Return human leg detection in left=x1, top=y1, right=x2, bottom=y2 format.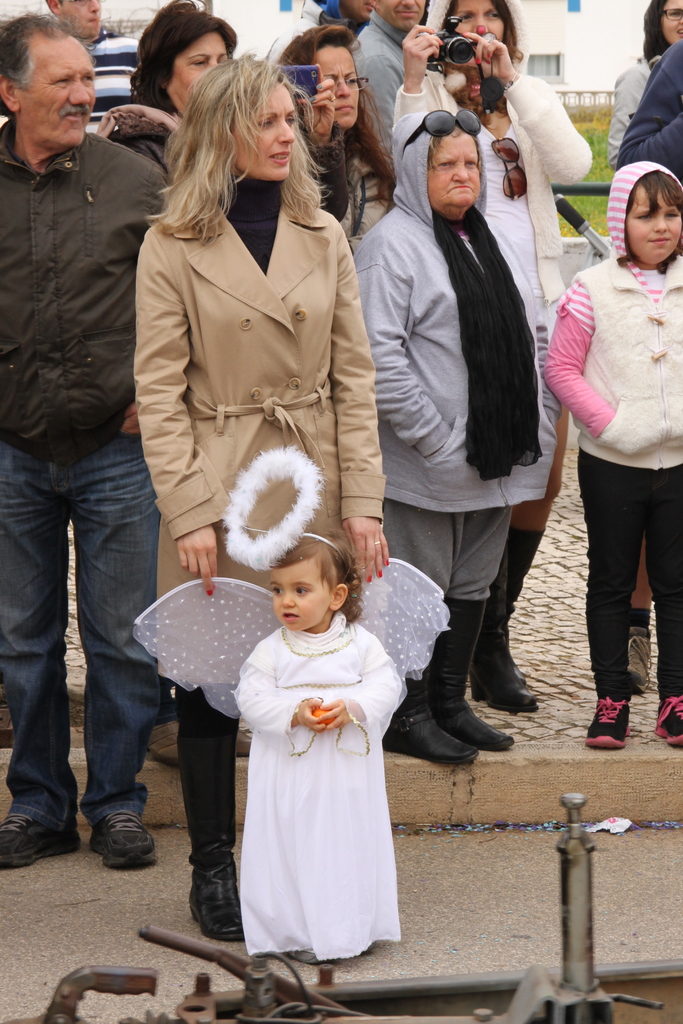
left=379, top=451, right=481, bottom=764.
